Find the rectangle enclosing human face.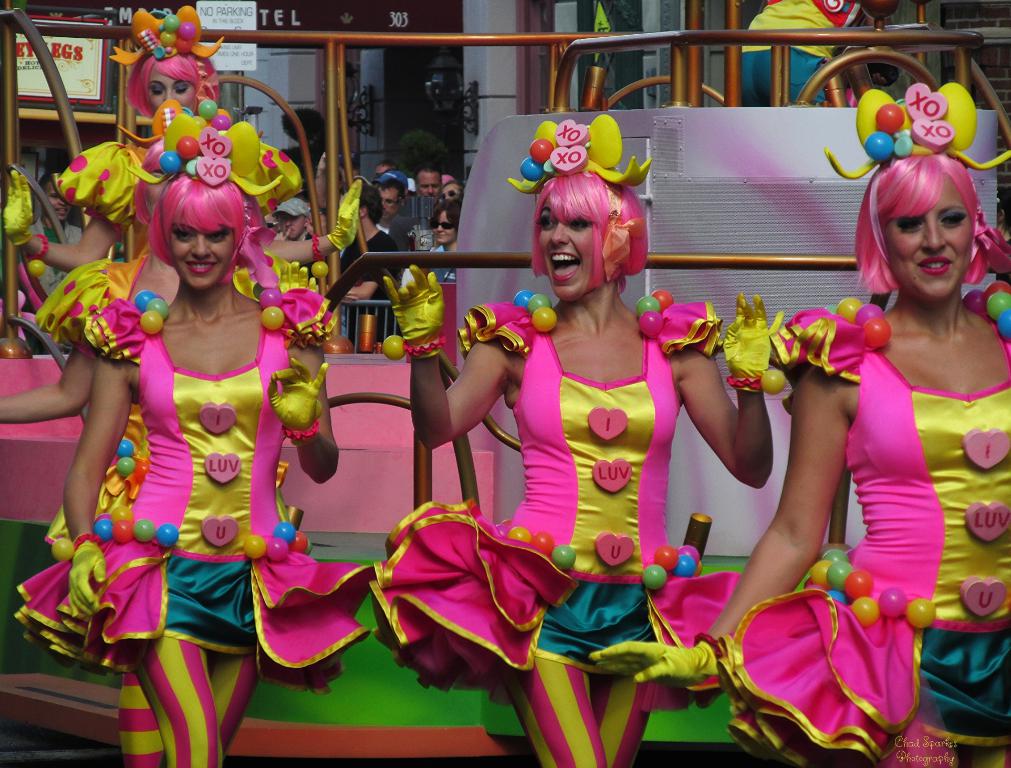
crop(149, 65, 198, 106).
